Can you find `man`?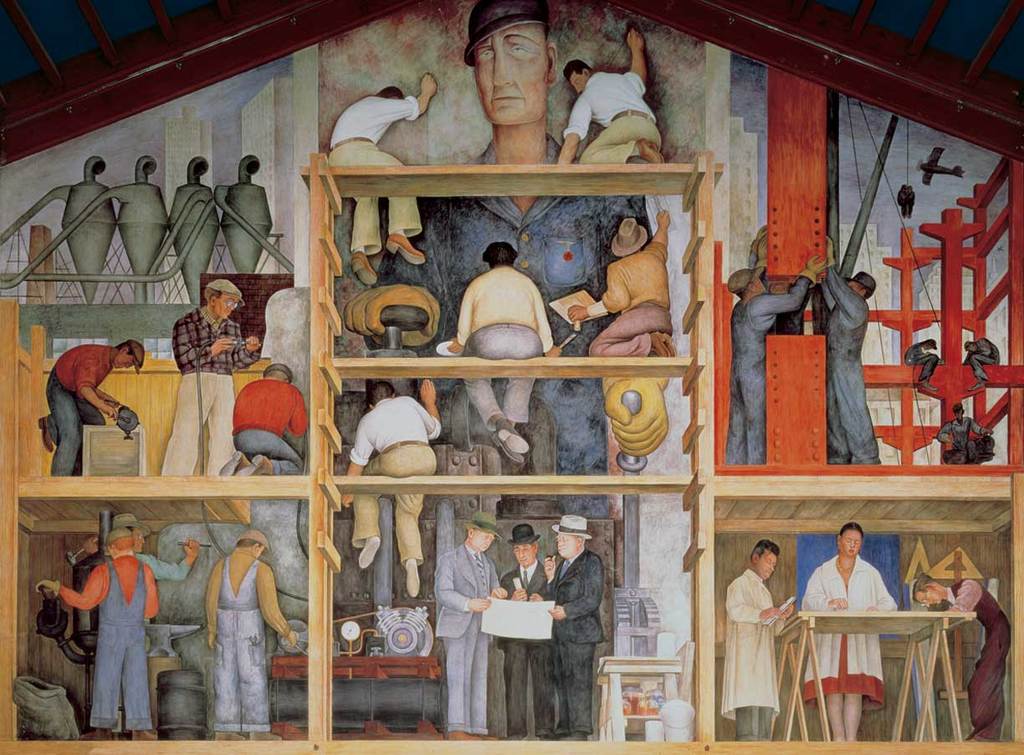
Yes, bounding box: <region>223, 363, 309, 472</region>.
